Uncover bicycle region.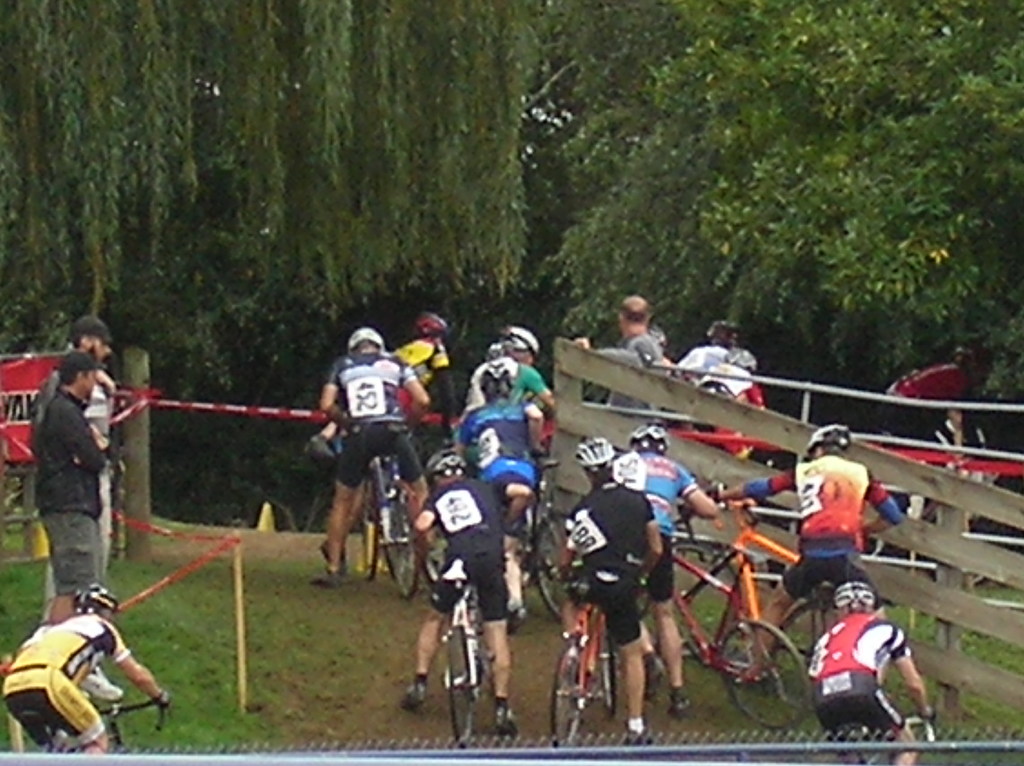
Uncovered: {"left": 35, "top": 698, "right": 181, "bottom": 755}.
